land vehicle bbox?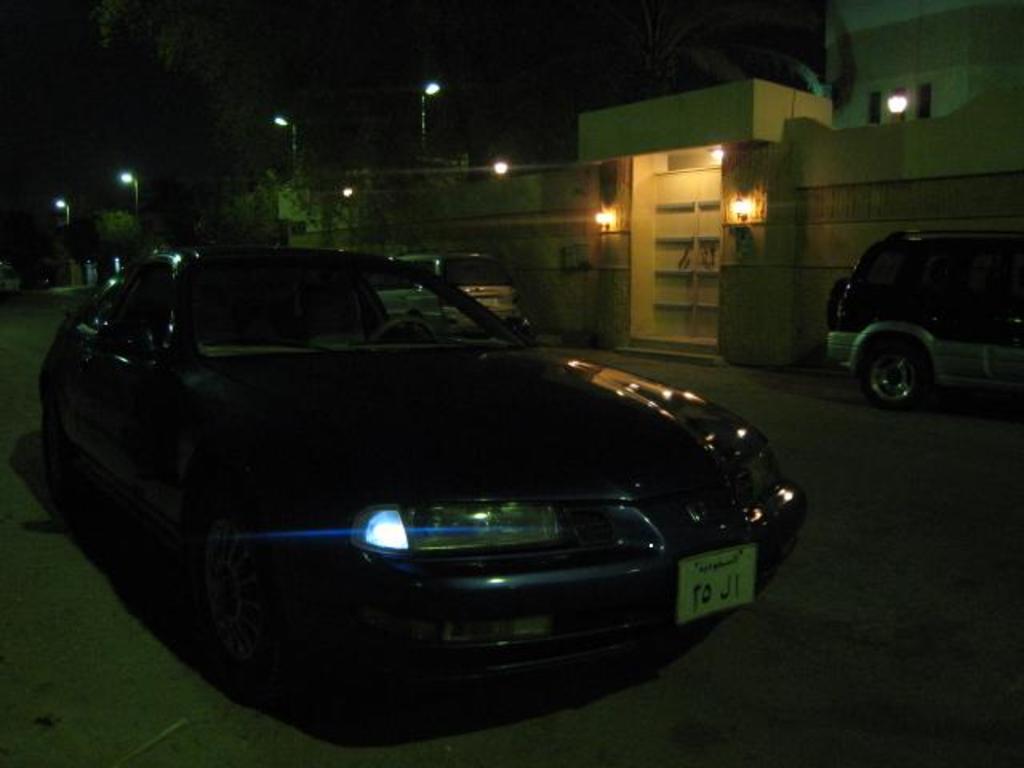
l=35, t=250, r=808, b=730
